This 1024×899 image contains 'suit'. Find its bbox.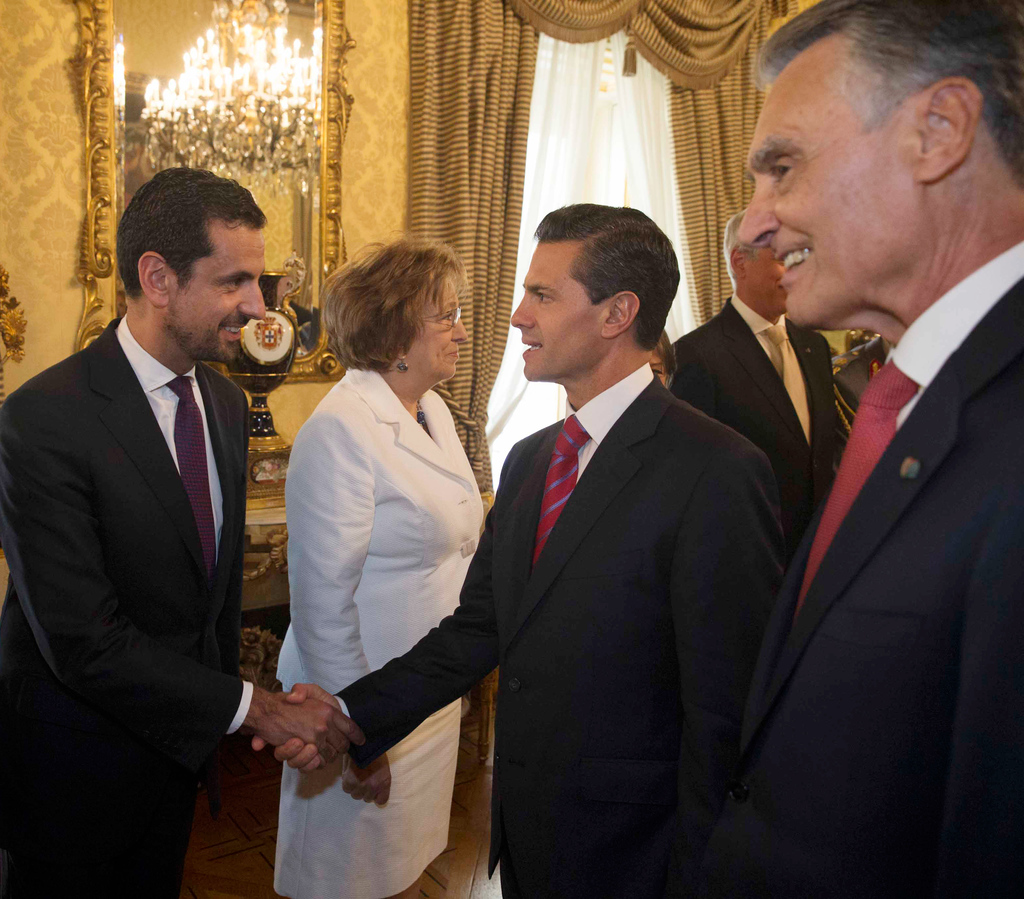
pyautogui.locateOnScreen(659, 295, 833, 555).
